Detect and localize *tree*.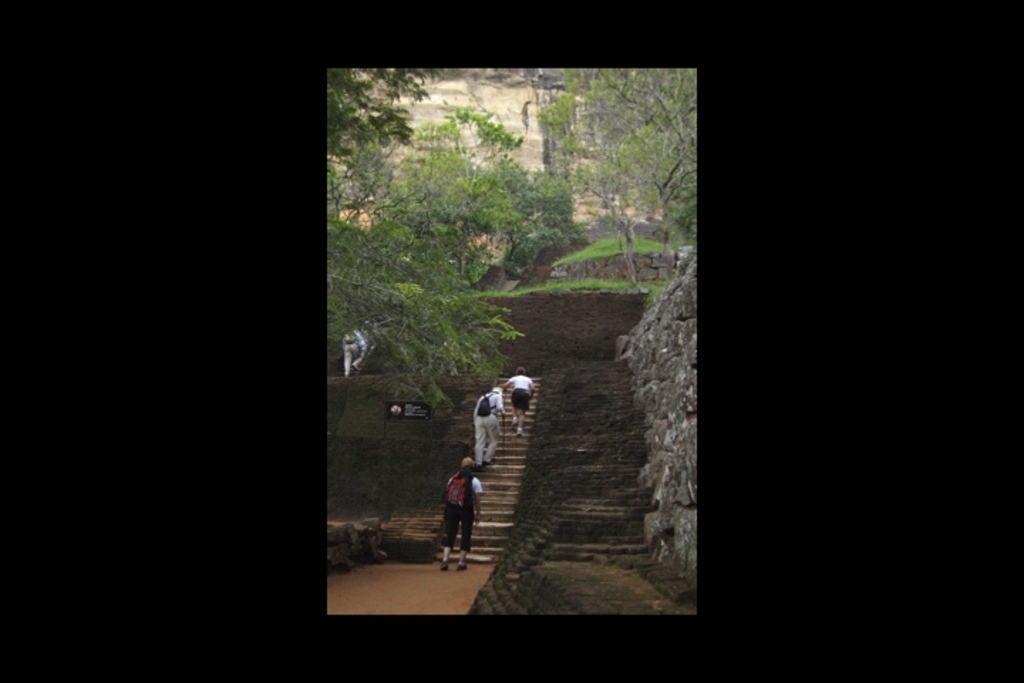
Localized at <box>316,105,566,423</box>.
